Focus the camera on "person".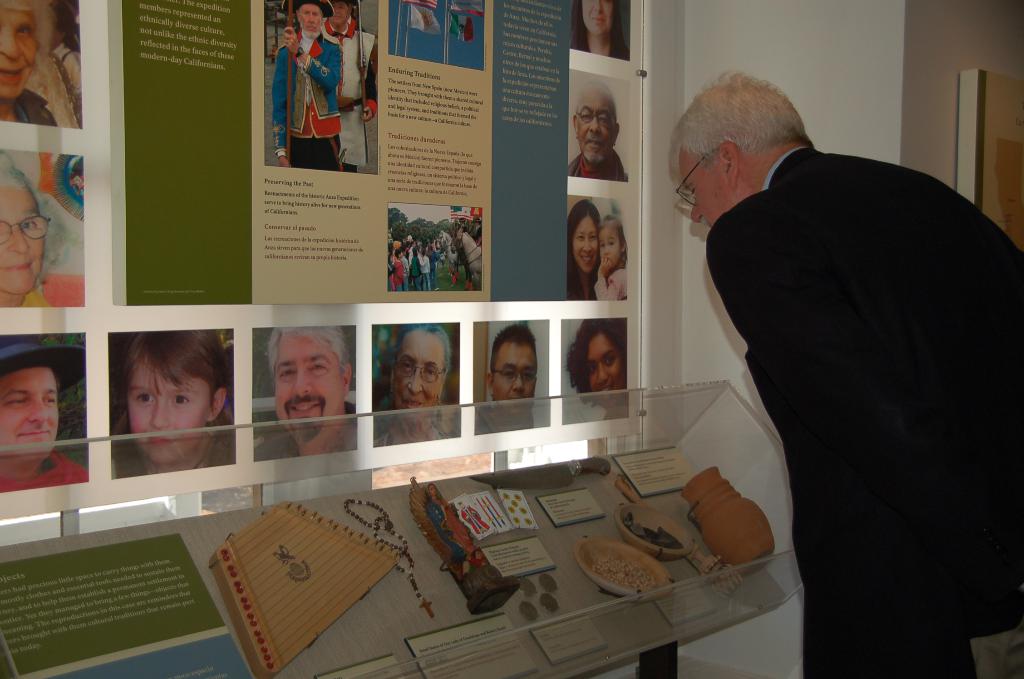
Focus region: bbox=[252, 328, 351, 452].
